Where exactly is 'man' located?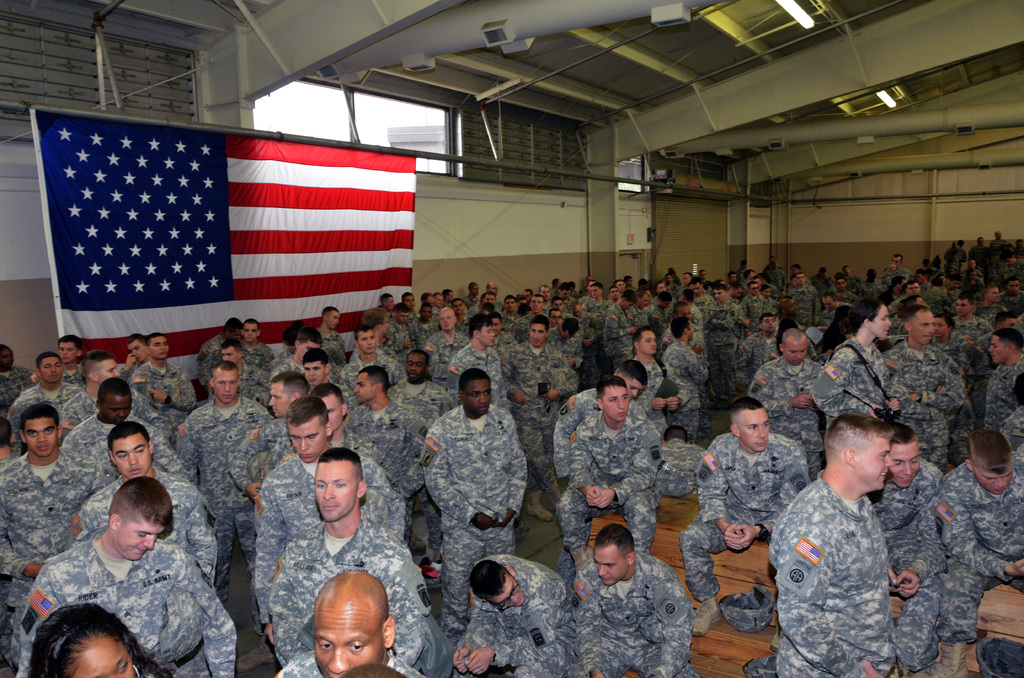
Its bounding box is {"x1": 547, "y1": 376, "x2": 662, "y2": 558}.
